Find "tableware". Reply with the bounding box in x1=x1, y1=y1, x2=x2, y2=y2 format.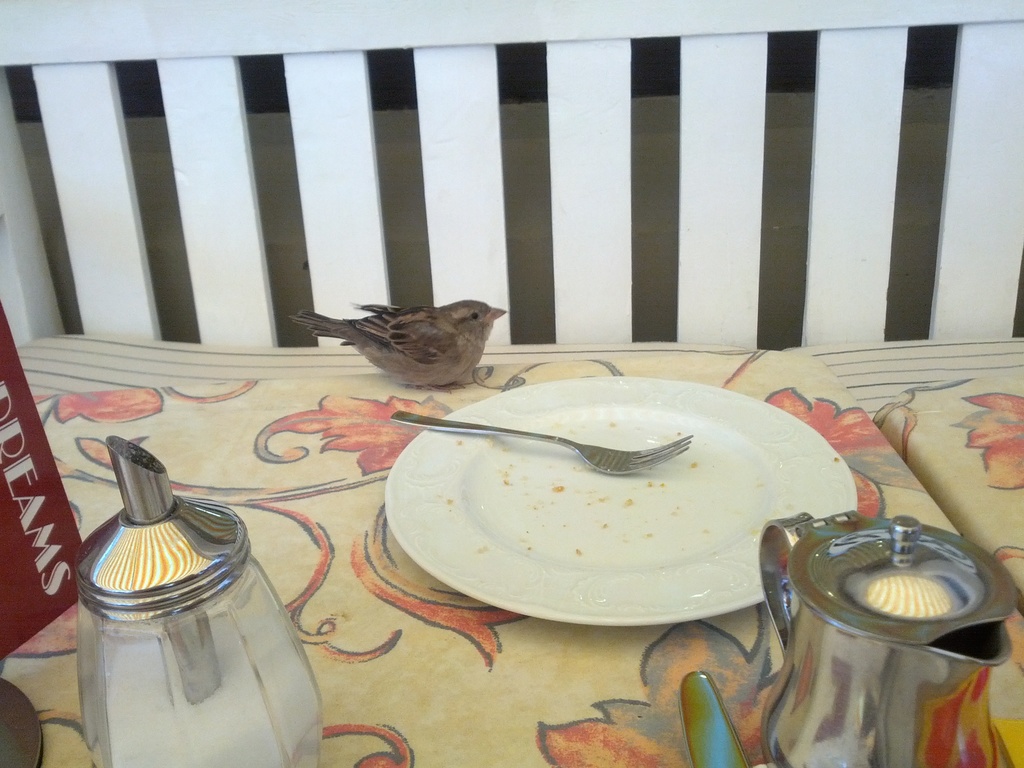
x1=388, y1=415, x2=695, y2=475.
